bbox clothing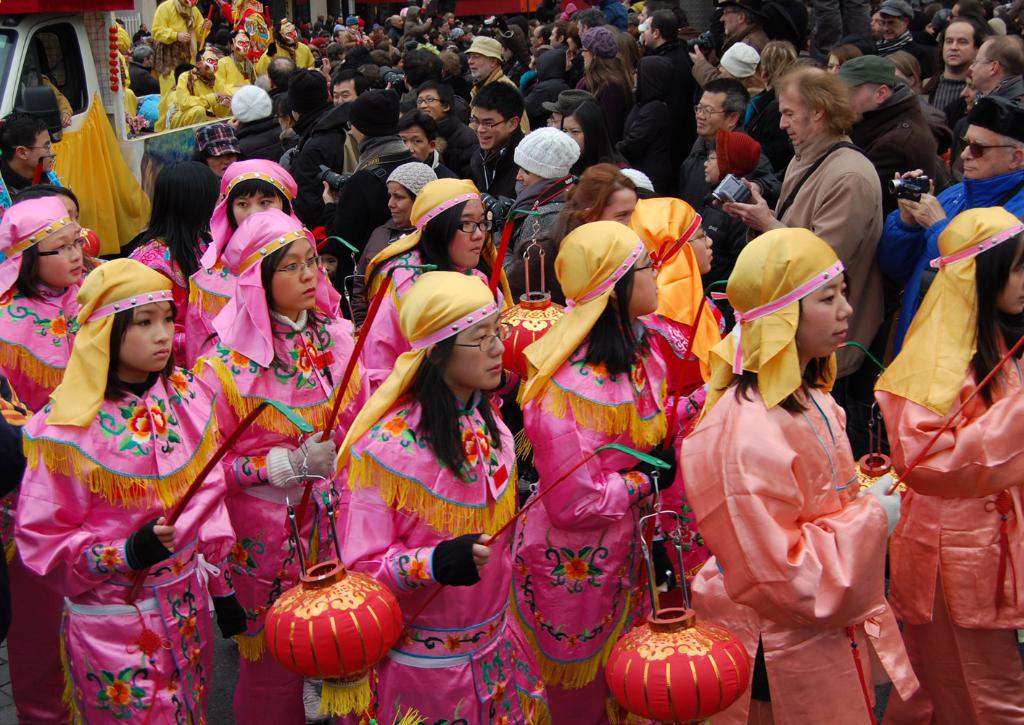
<region>247, 40, 316, 72</region>
